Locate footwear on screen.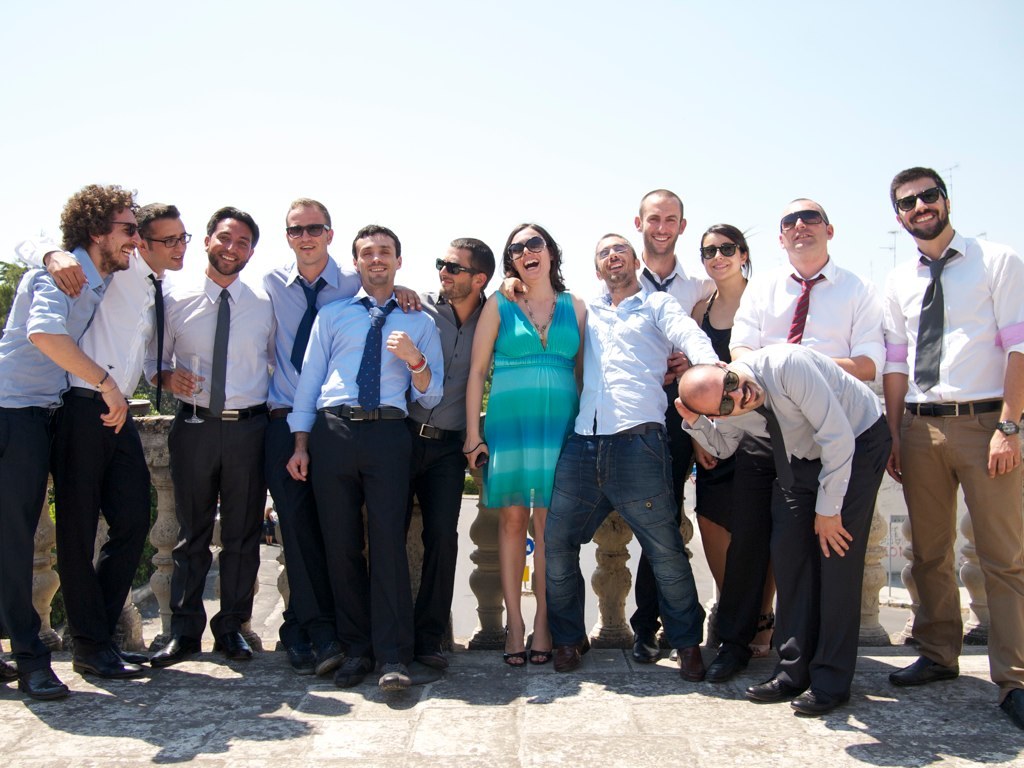
On screen at [x1=15, y1=665, x2=67, y2=699].
